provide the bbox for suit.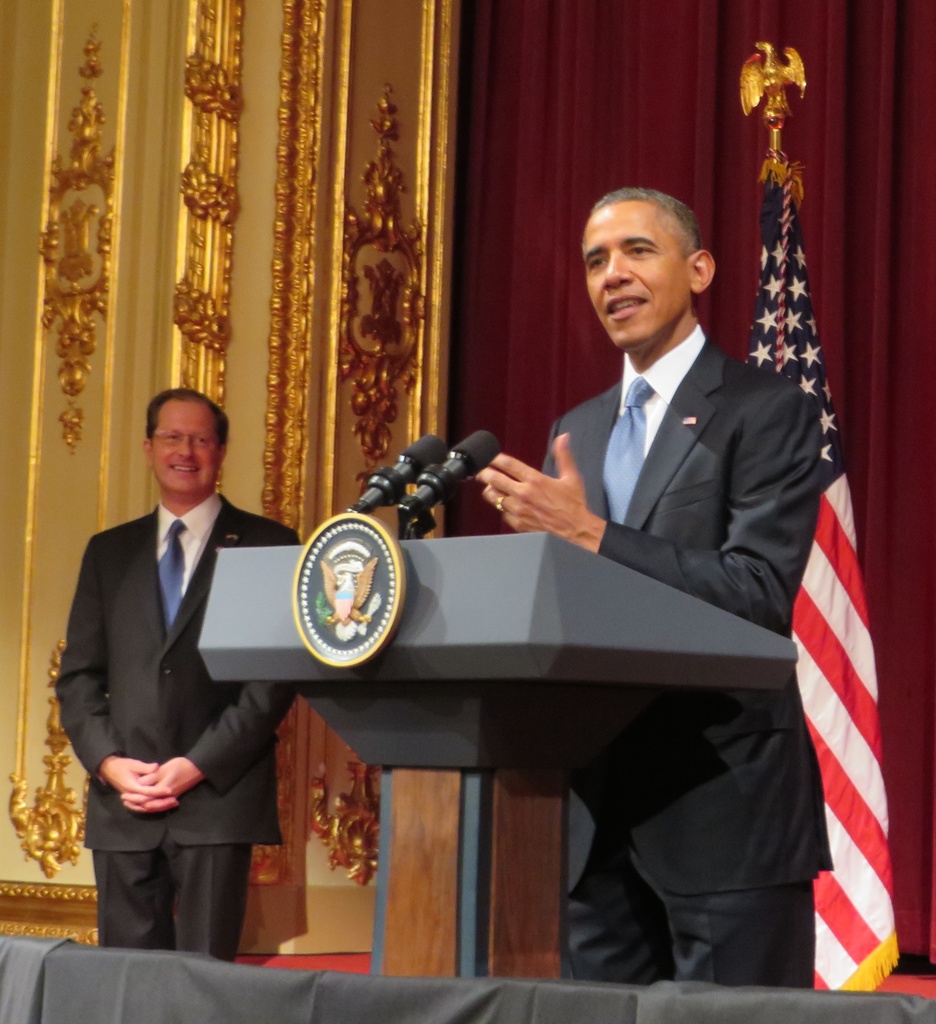
box=[61, 387, 291, 975].
